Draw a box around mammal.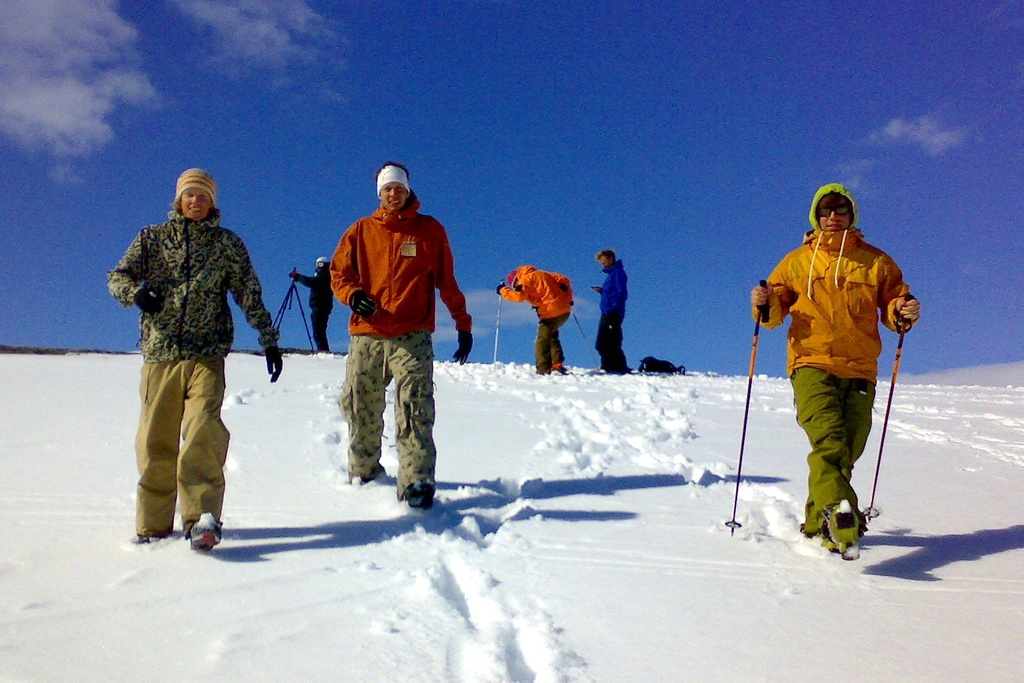
<bbox>586, 251, 634, 376</bbox>.
